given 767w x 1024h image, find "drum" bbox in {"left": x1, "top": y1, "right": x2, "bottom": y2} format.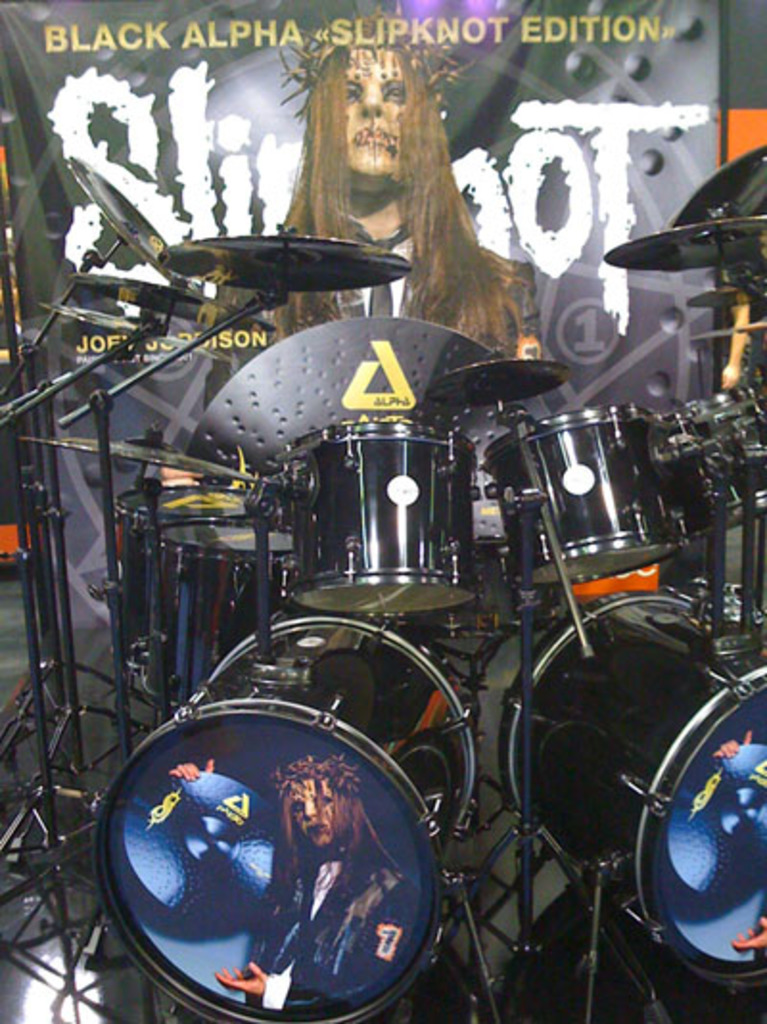
{"left": 489, "top": 591, "right": 765, "bottom": 995}.
